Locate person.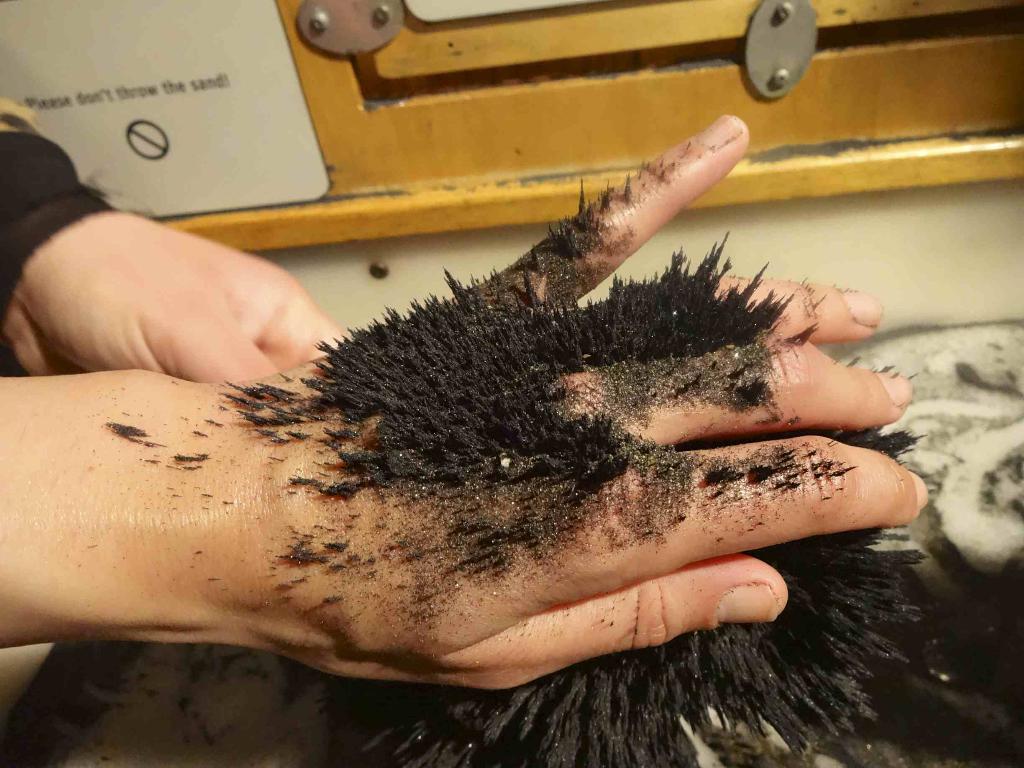
Bounding box: [left=0, top=99, right=927, bottom=688].
